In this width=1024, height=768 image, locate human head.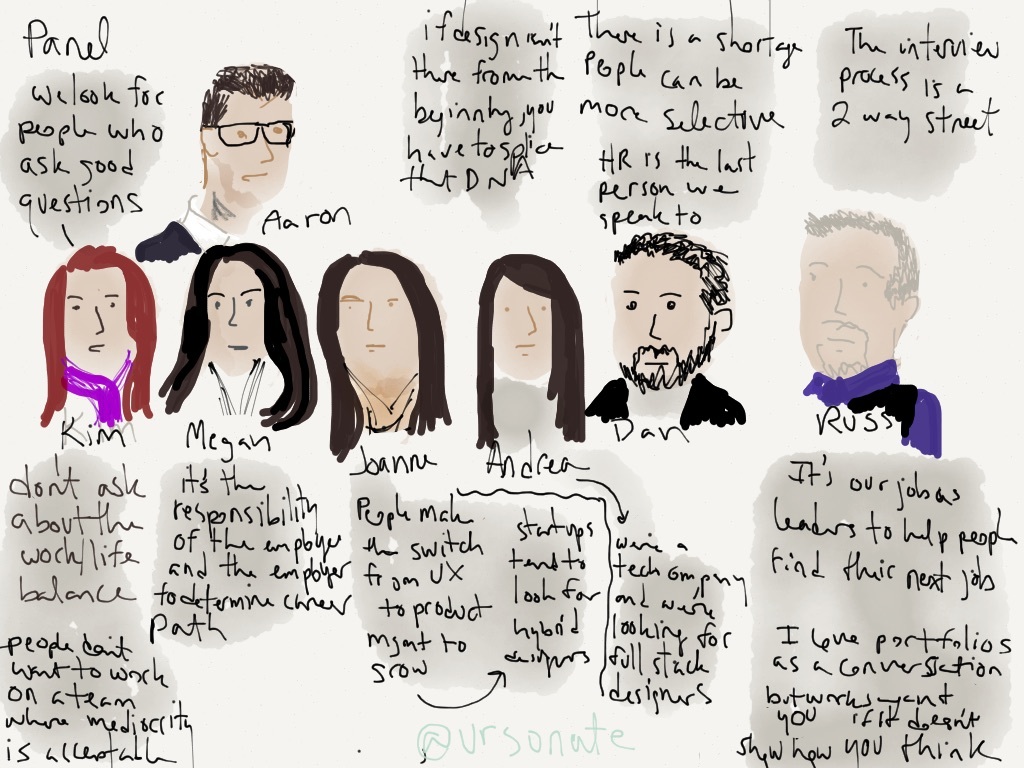
Bounding box: (left=318, top=249, right=435, bottom=373).
